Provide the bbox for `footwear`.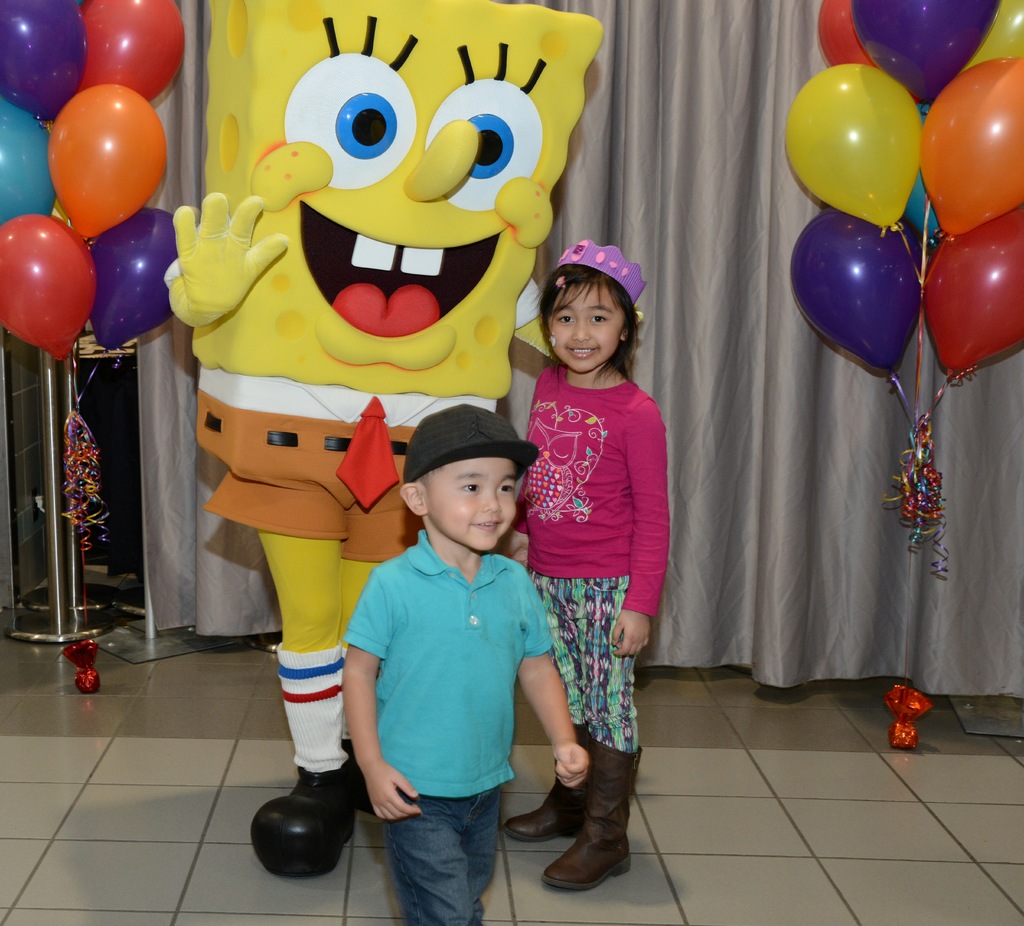
l=504, t=726, r=604, b=849.
